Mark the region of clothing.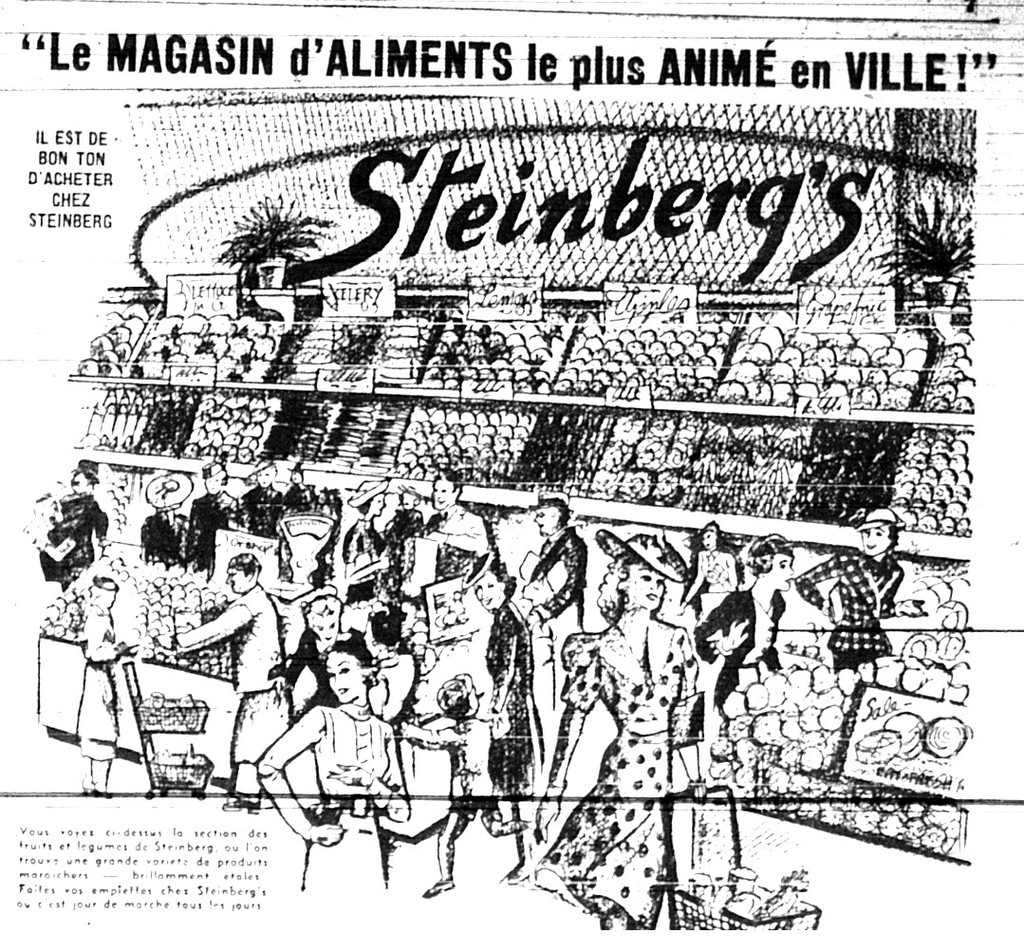
Region: bbox=[400, 719, 502, 819].
